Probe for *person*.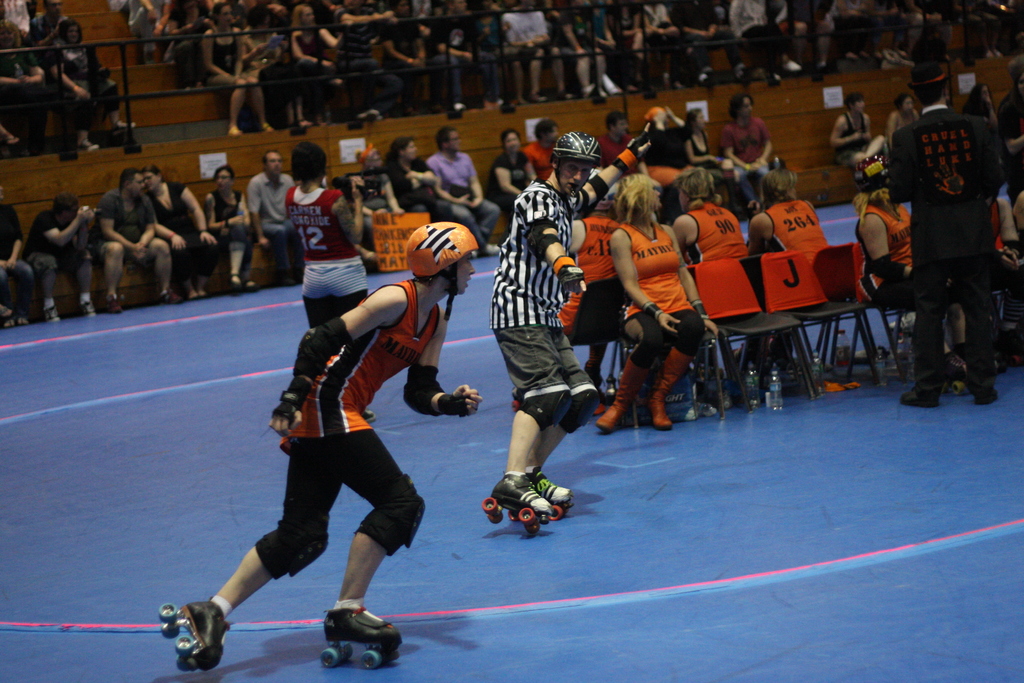
Probe result: 882 53 1013 413.
